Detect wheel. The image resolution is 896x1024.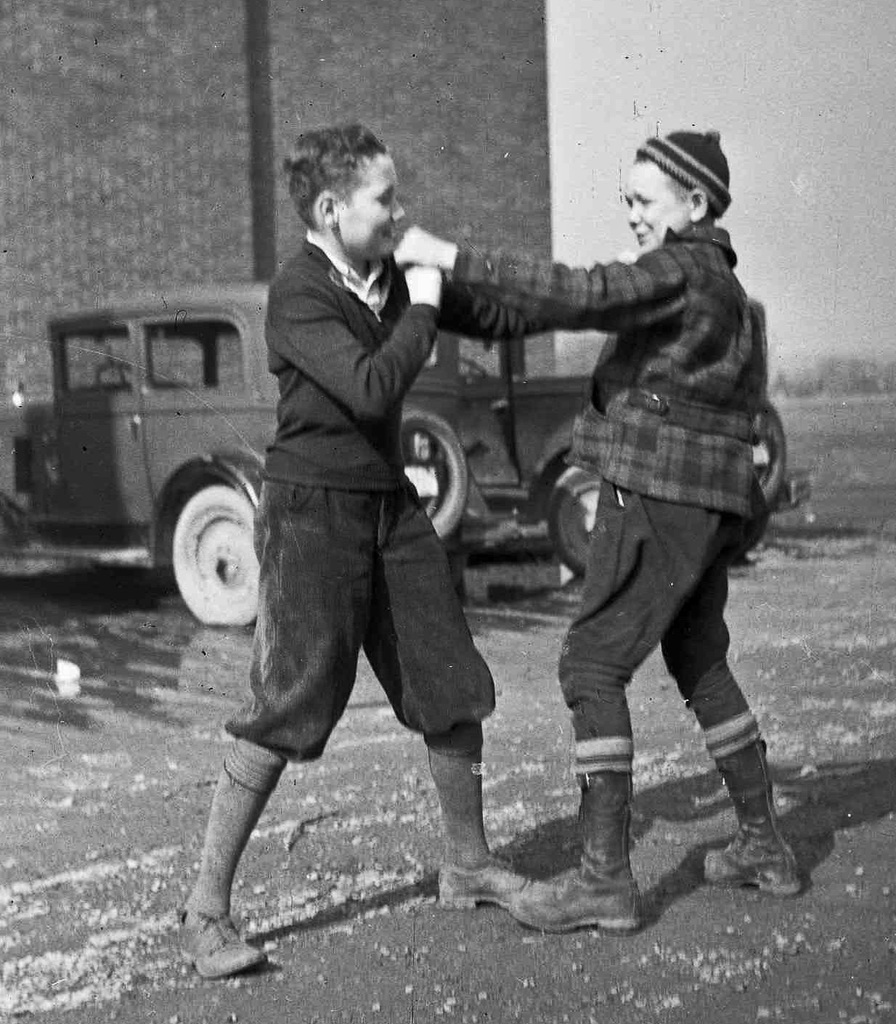
[left=155, top=457, right=248, bottom=631].
